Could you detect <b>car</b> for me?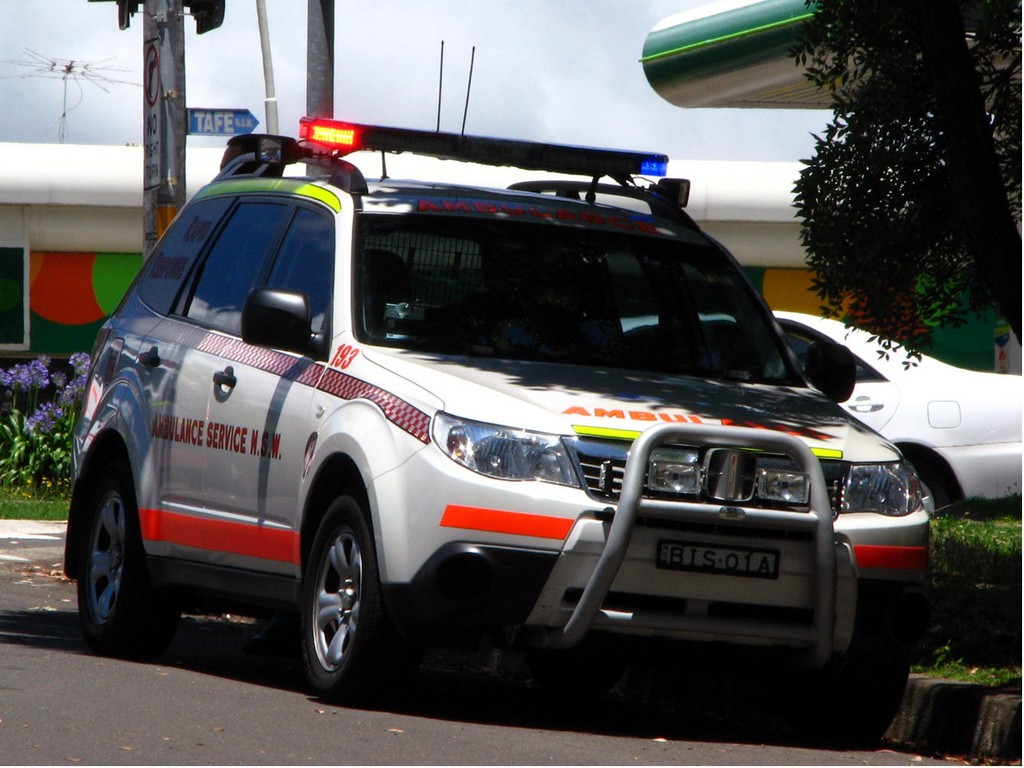
Detection result: bbox(614, 315, 1023, 512).
